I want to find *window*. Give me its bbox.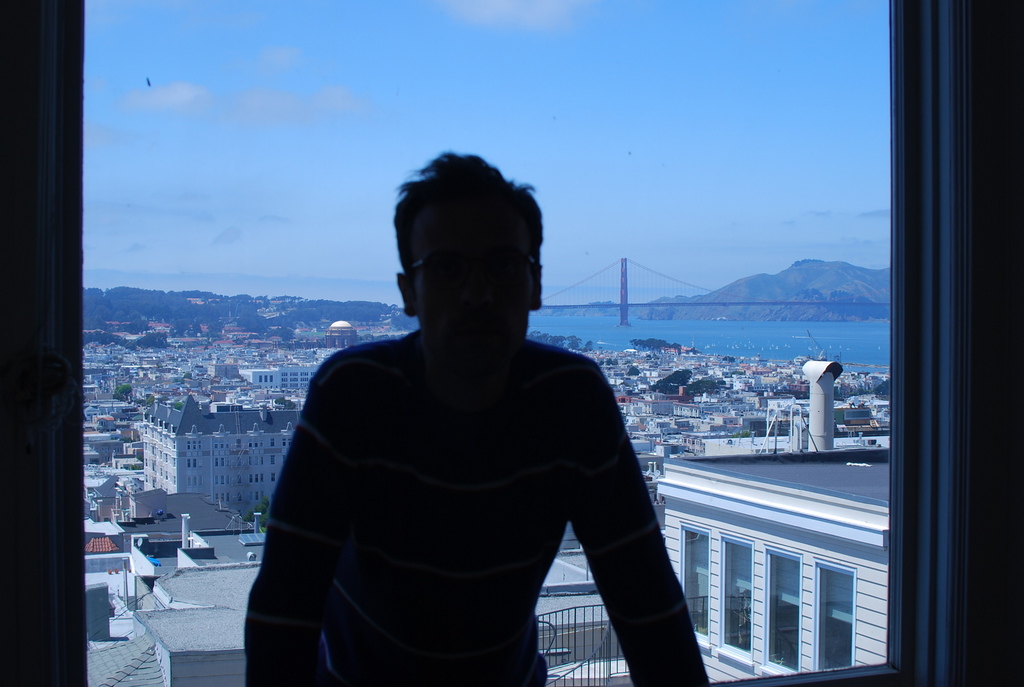
left=238, top=495, right=242, bottom=498.
